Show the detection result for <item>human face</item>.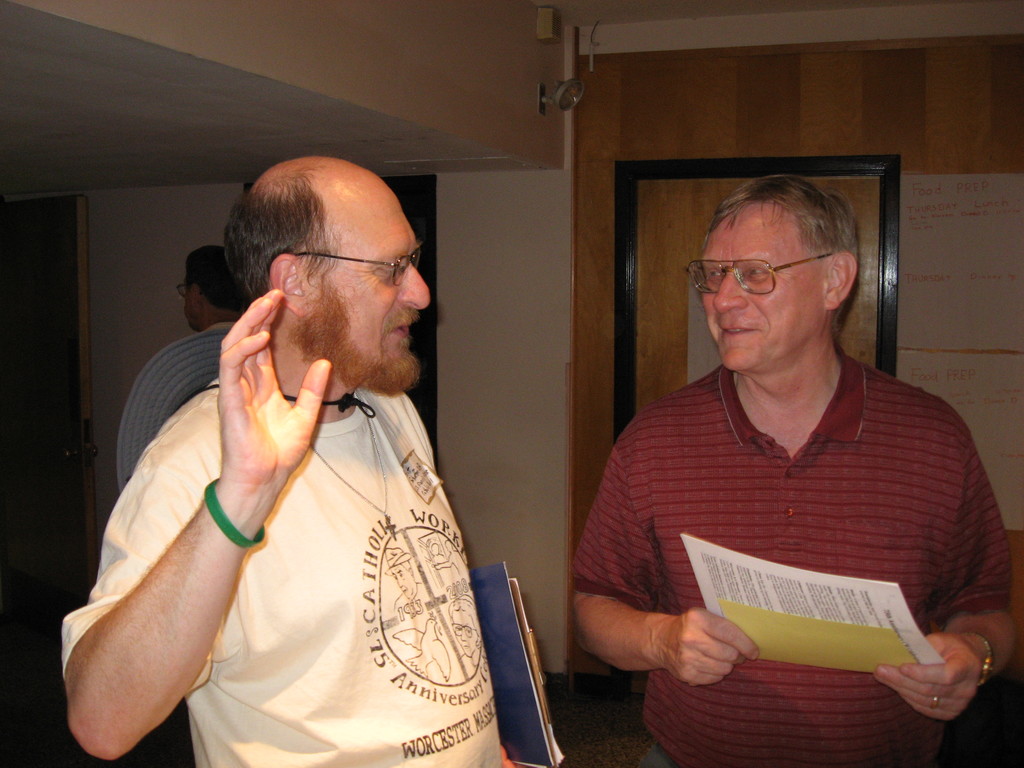
Rect(301, 171, 432, 385).
